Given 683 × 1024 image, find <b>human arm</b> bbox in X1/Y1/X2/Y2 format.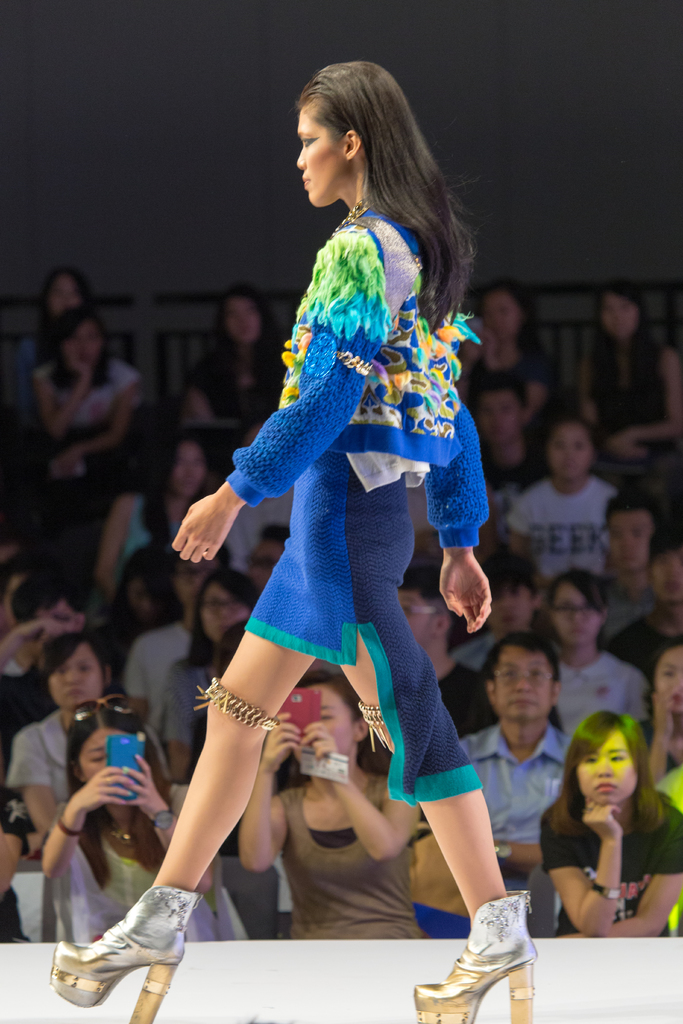
238/709/304/873.
